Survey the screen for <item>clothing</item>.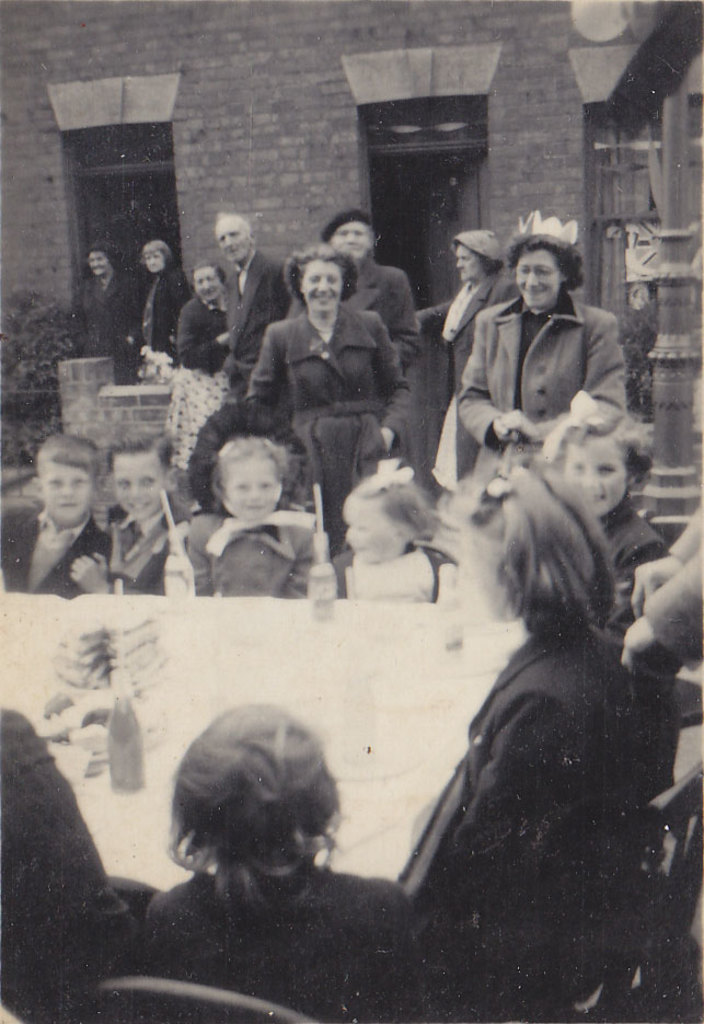
Survey found: [0, 702, 145, 1023].
